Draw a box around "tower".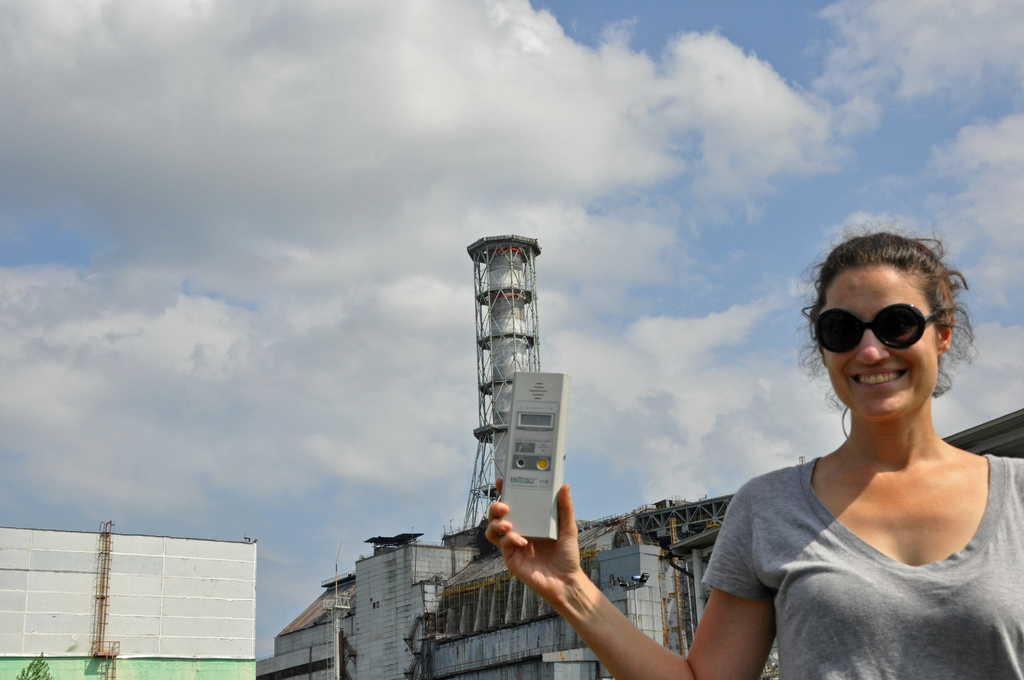
detection(456, 211, 567, 515).
